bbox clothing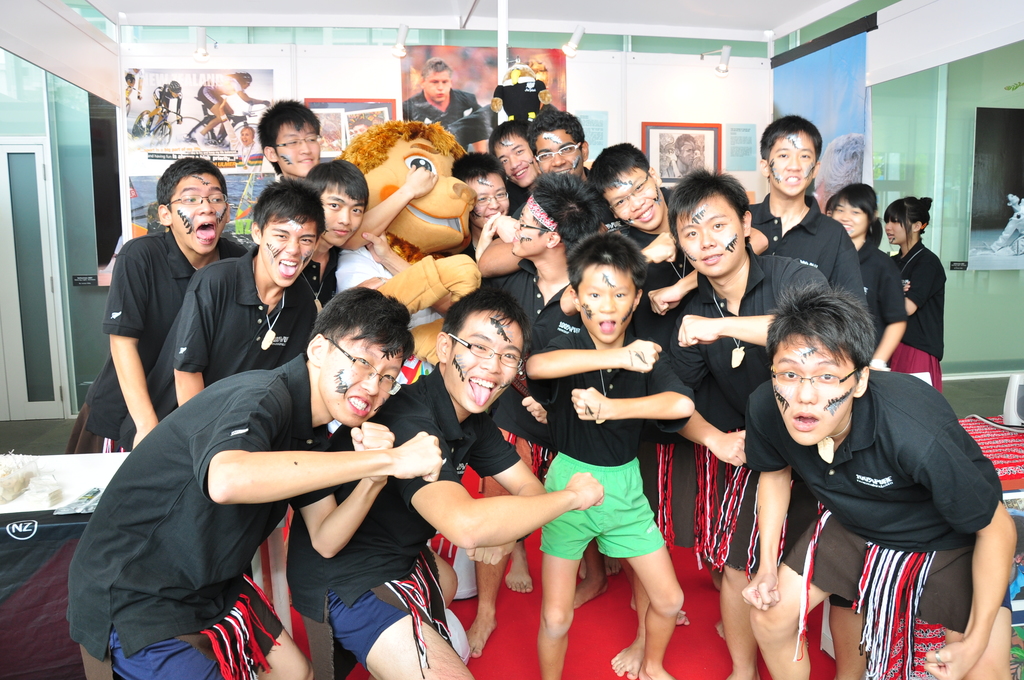
<bbox>115, 250, 316, 453</bbox>
